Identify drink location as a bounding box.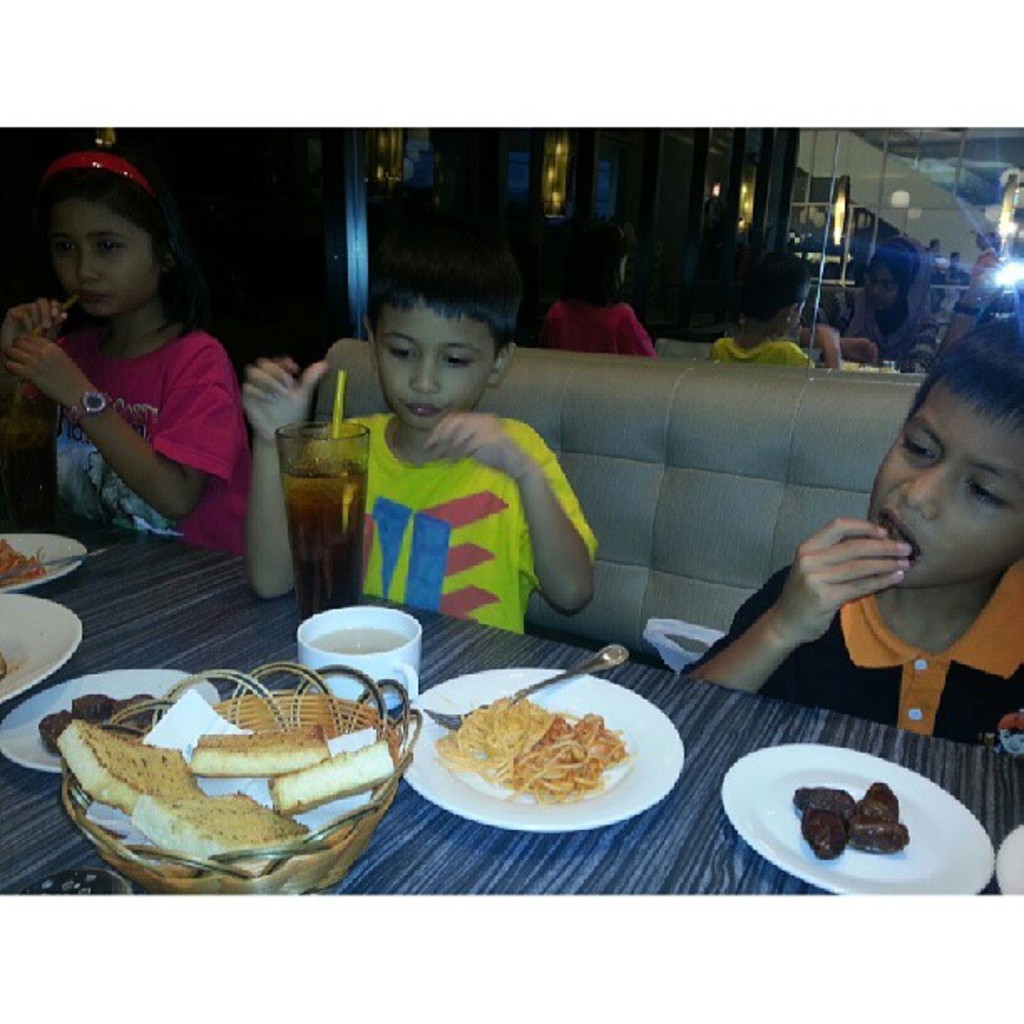
<bbox>301, 629, 405, 658</bbox>.
